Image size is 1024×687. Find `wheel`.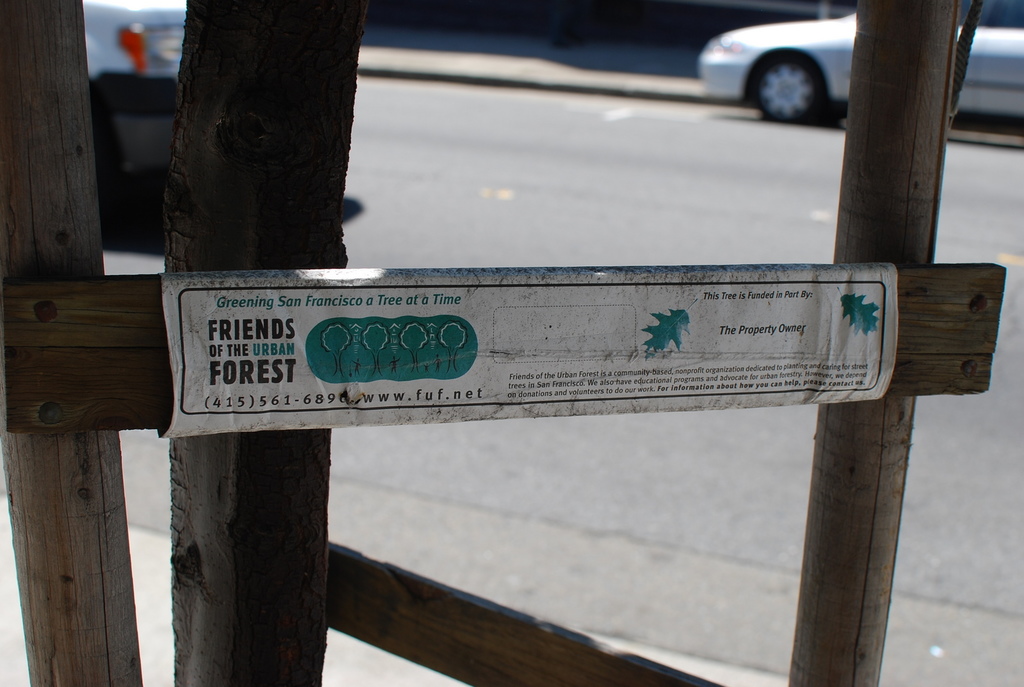
<box>757,53,828,124</box>.
